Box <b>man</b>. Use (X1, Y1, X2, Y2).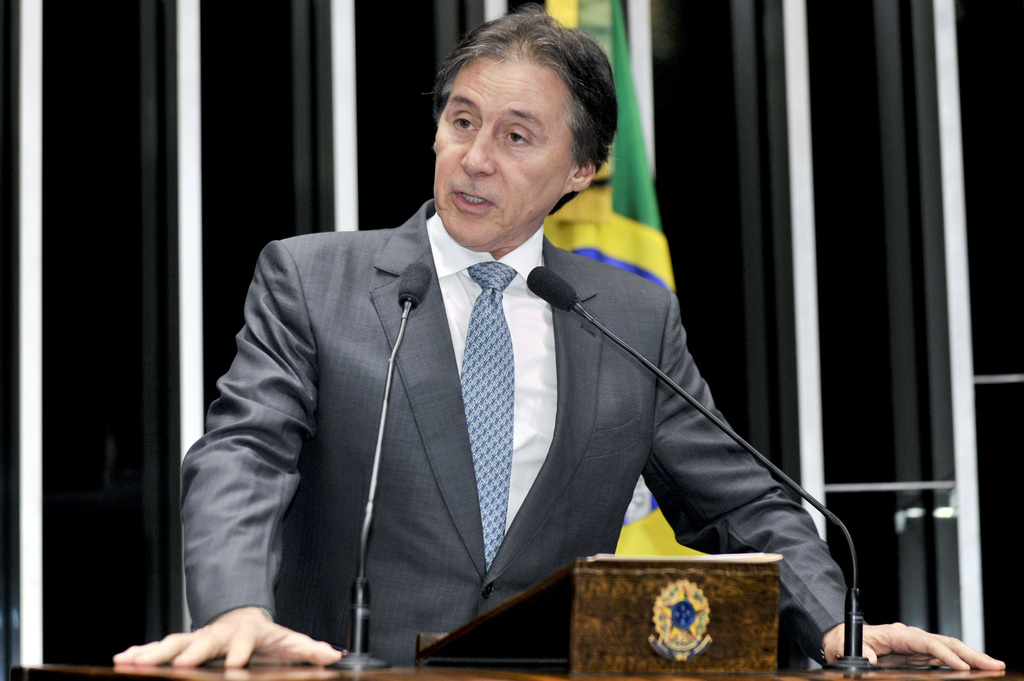
(202, 44, 842, 671).
